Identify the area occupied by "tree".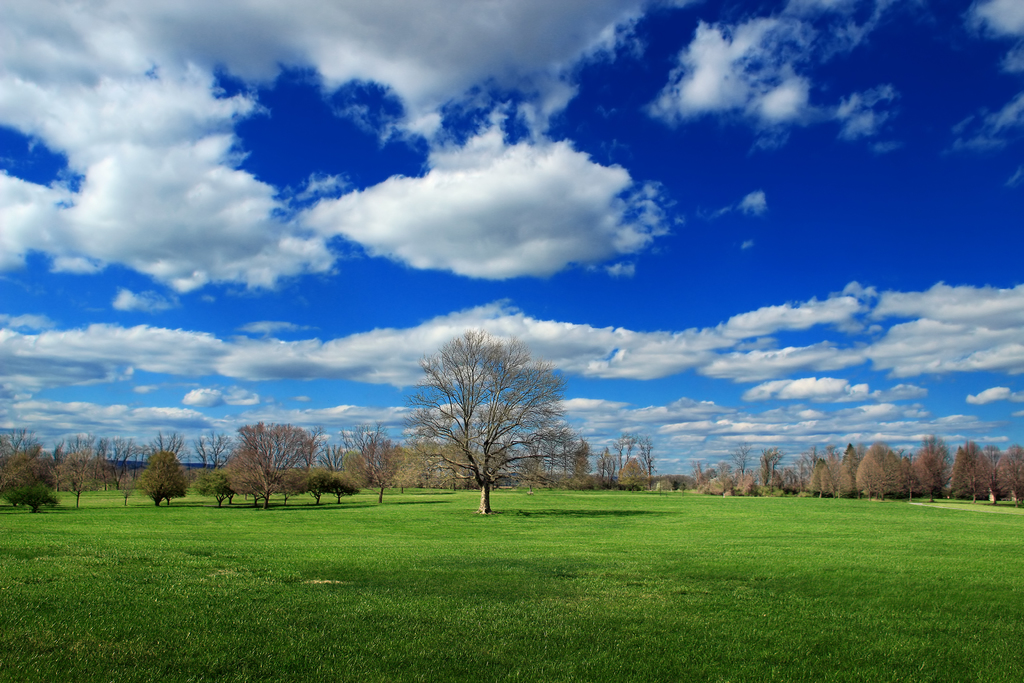
Area: l=142, t=431, r=186, b=463.
